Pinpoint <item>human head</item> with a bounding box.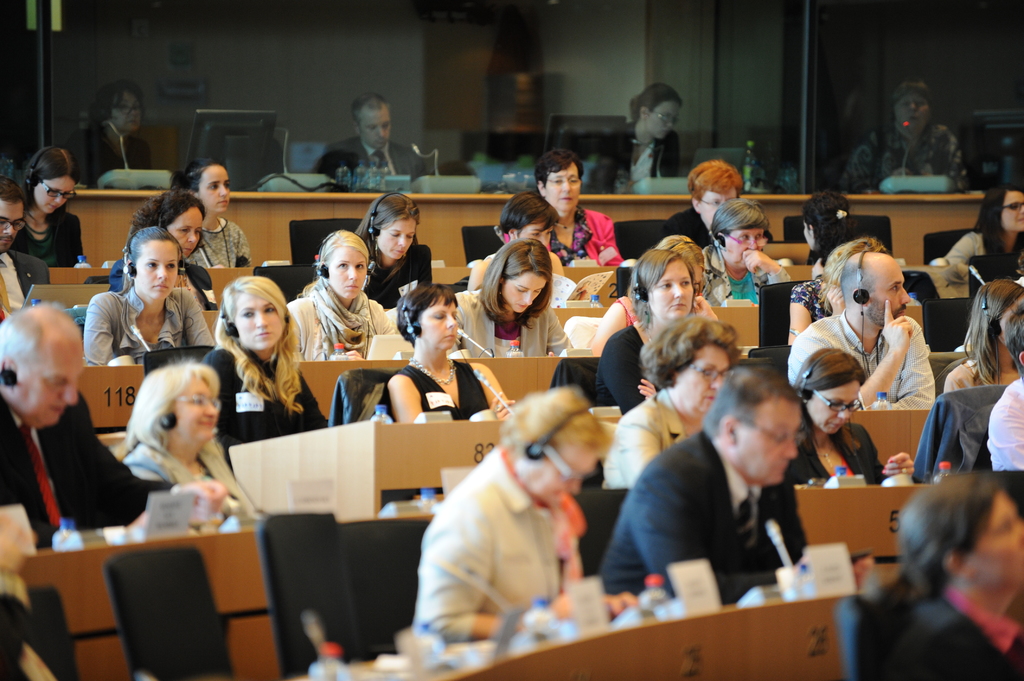
<box>800,189,851,251</box>.
